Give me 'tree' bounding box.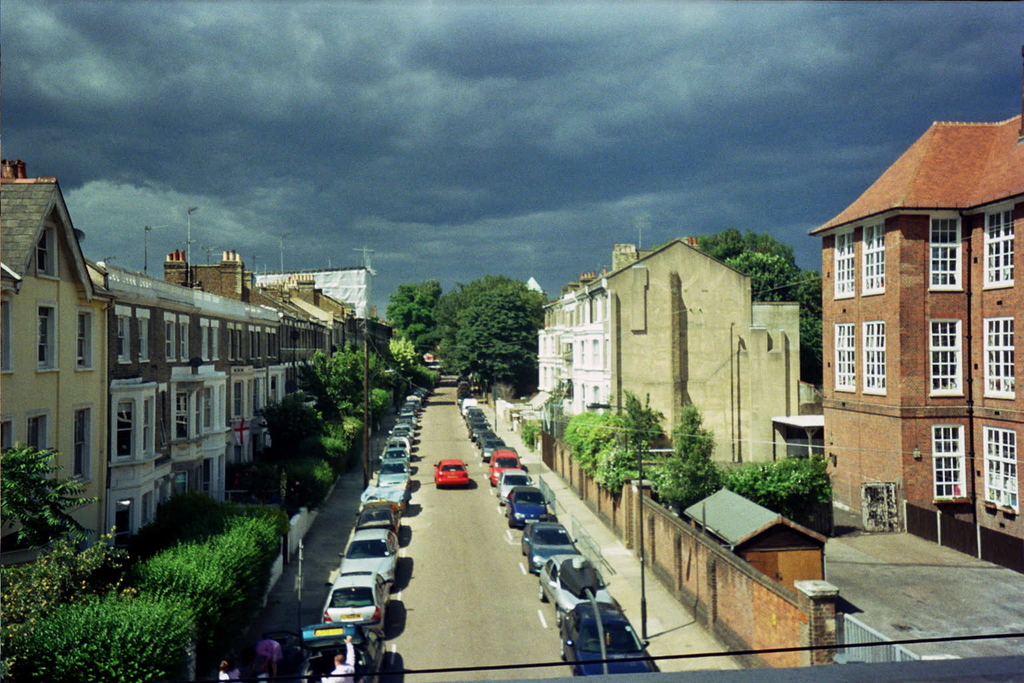
{"left": 795, "top": 307, "right": 821, "bottom": 384}.
